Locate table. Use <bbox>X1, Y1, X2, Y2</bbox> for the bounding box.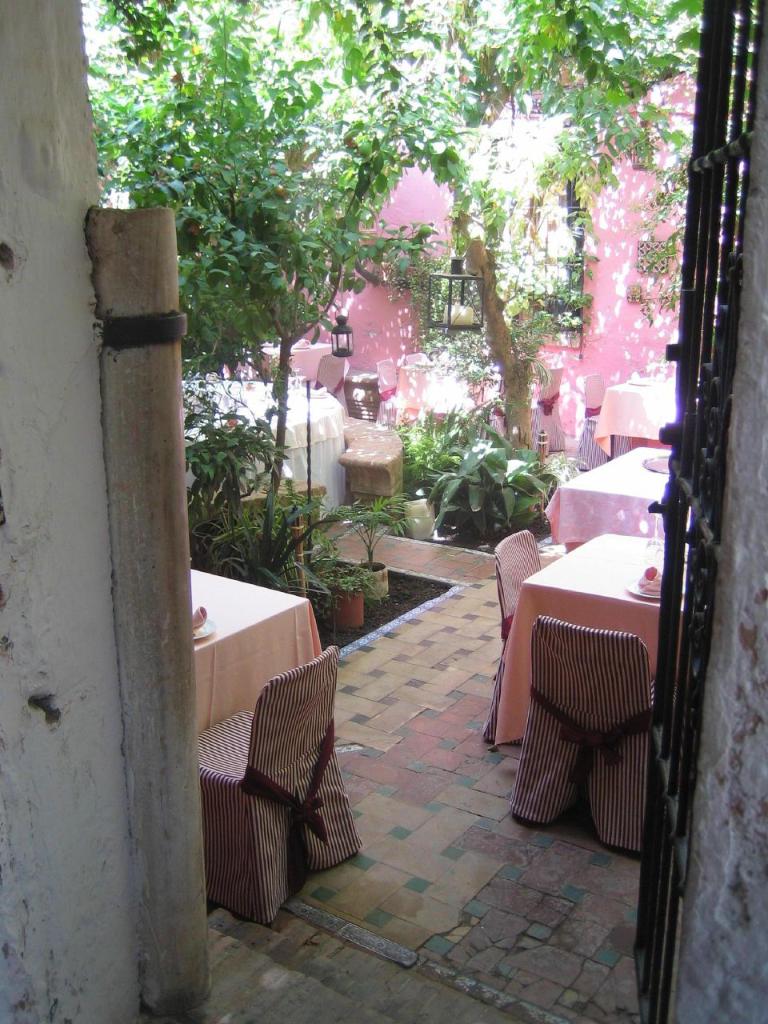
<bbox>489, 528, 666, 749</bbox>.
